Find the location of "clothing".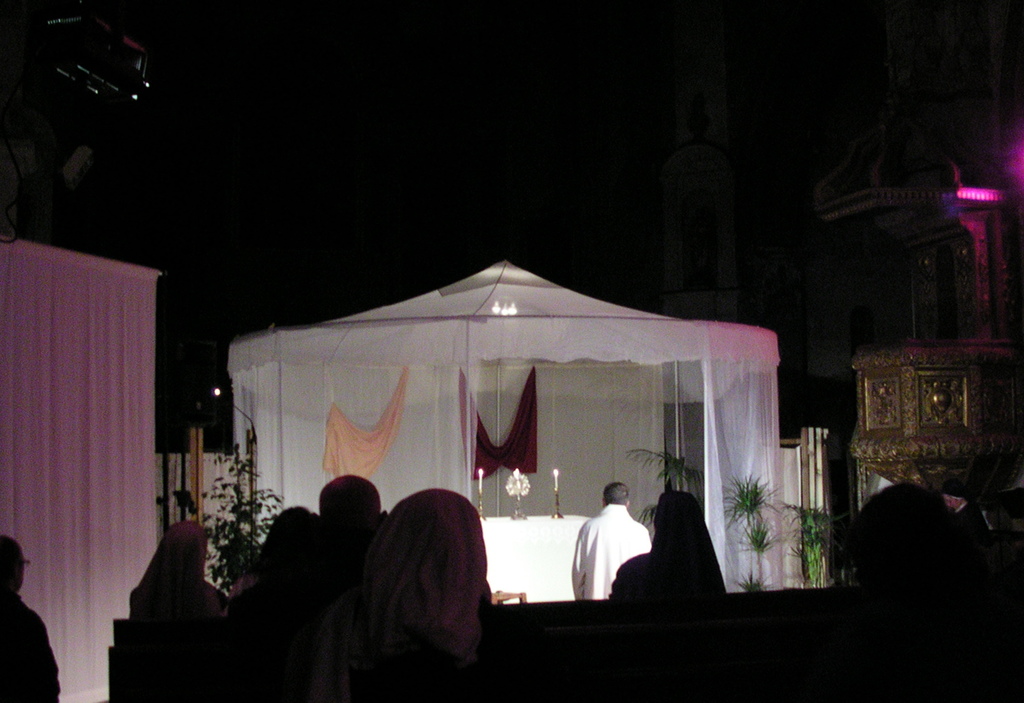
Location: l=580, t=501, r=648, b=612.
